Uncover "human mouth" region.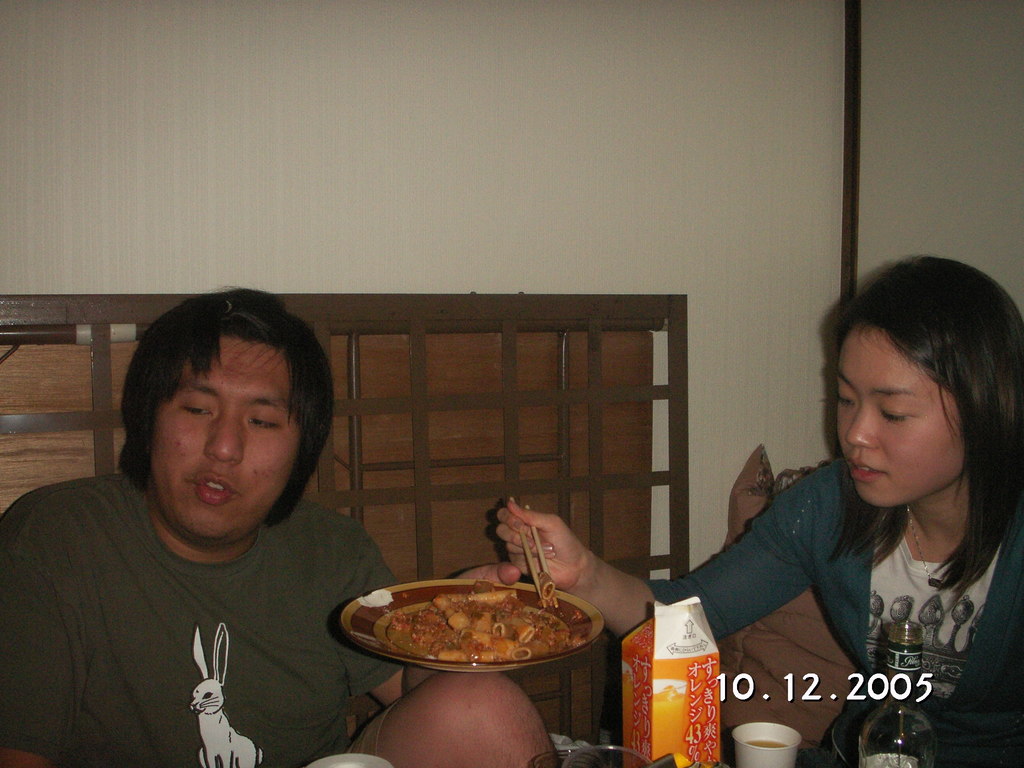
Uncovered: crop(193, 477, 240, 501).
